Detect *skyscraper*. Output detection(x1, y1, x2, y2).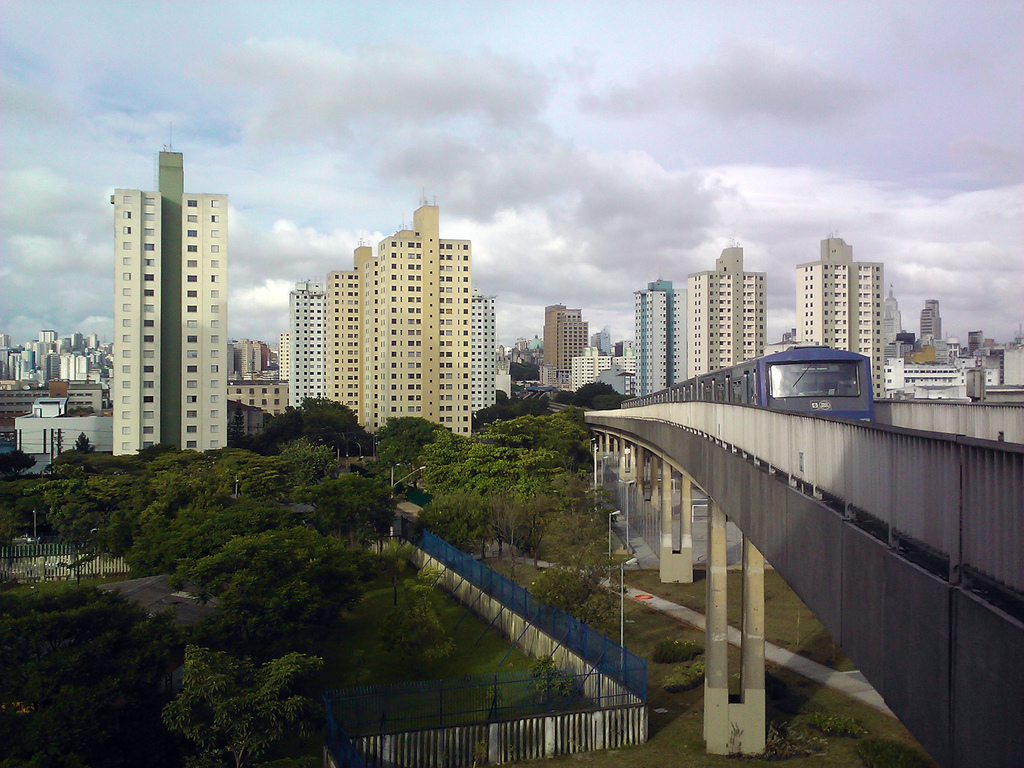
detection(795, 236, 892, 399).
